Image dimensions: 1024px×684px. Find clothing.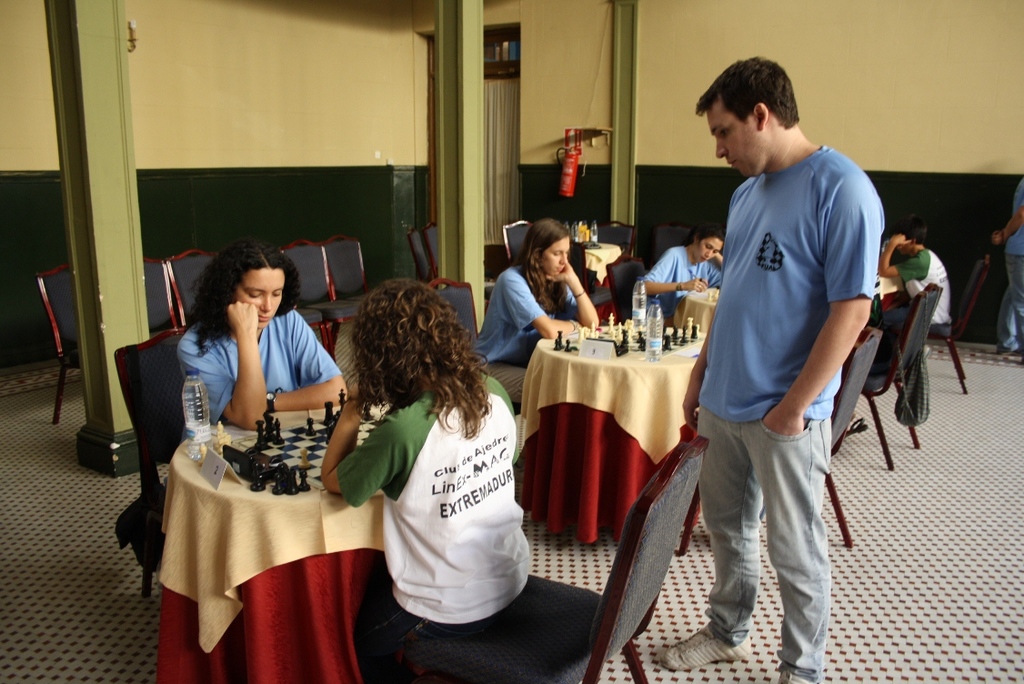
<box>891,248,953,347</box>.
